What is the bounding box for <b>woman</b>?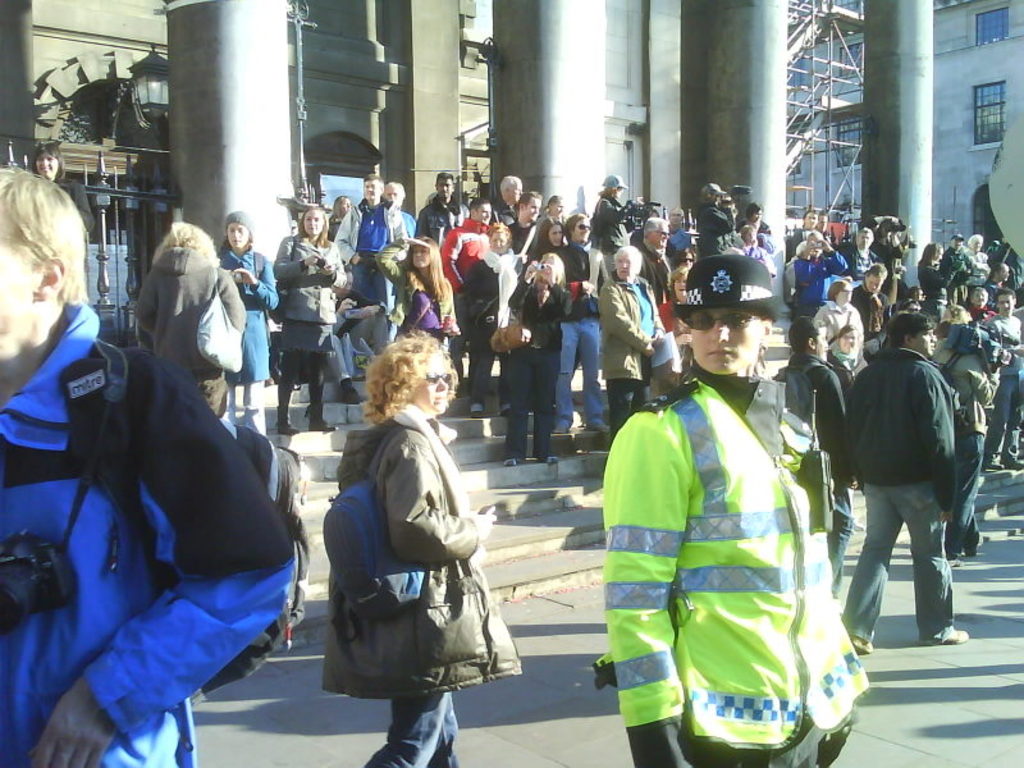
left=590, top=255, right=874, bottom=767.
